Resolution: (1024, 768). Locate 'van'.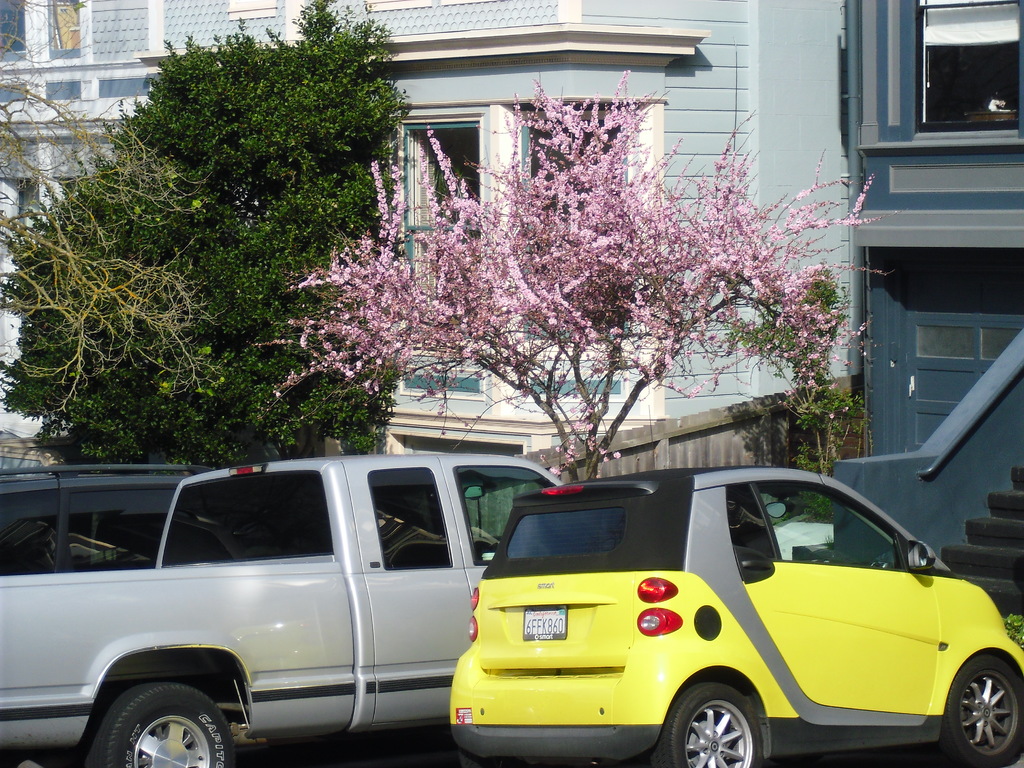
bbox(0, 454, 599, 767).
